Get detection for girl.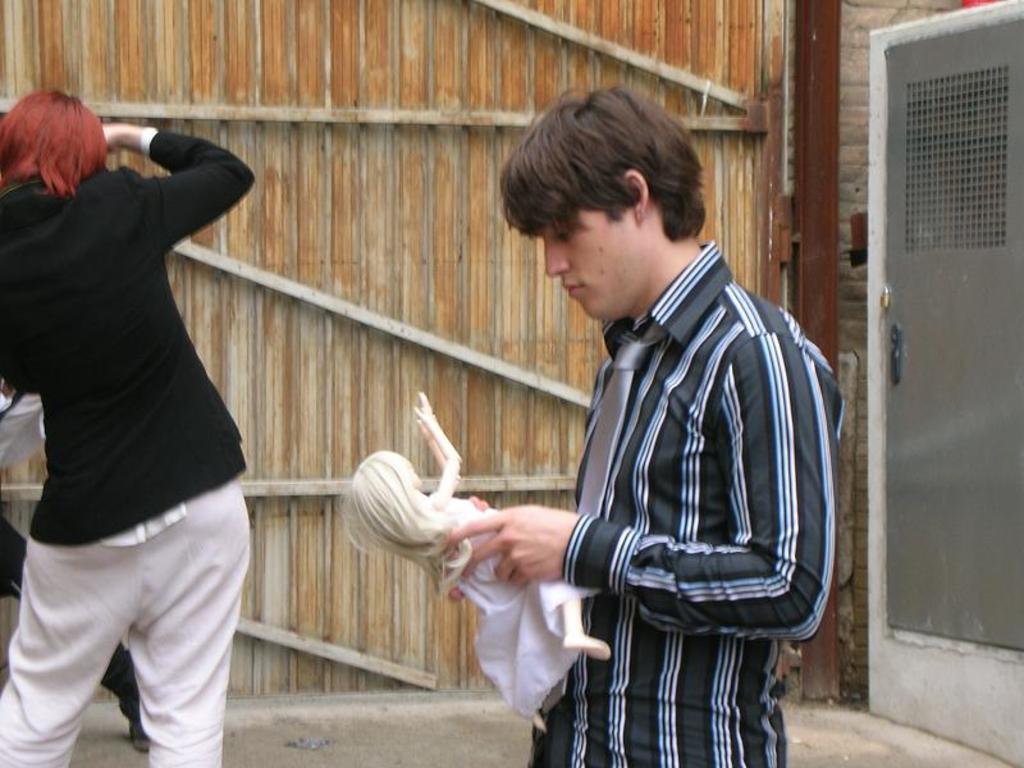
Detection: 338, 394, 603, 723.
